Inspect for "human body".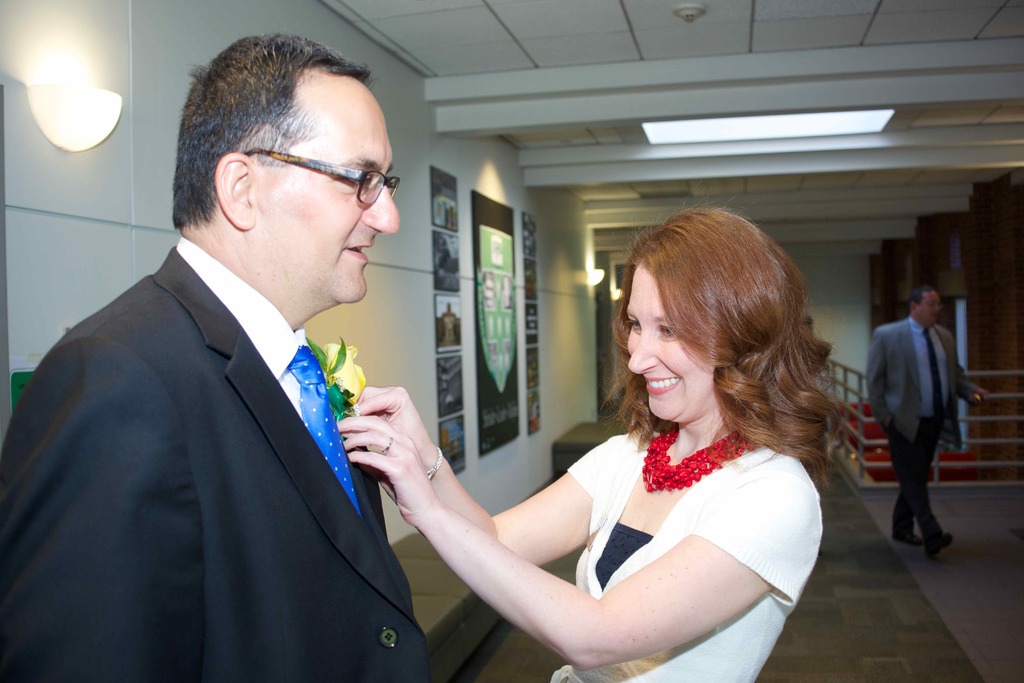
Inspection: 333, 384, 820, 682.
